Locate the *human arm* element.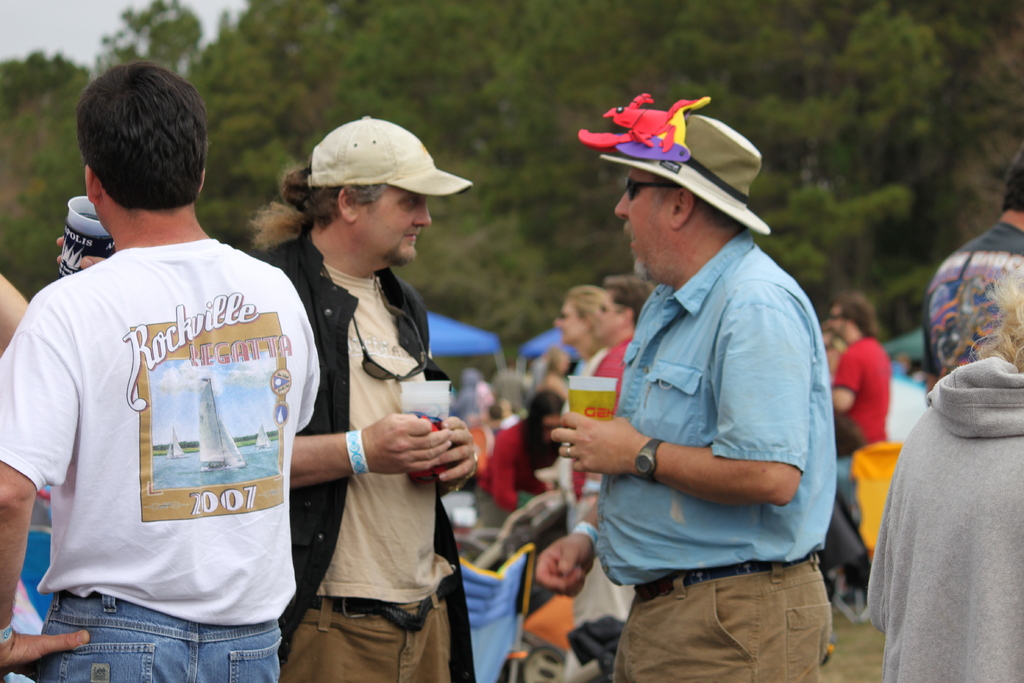
Element bbox: region(920, 327, 959, 391).
